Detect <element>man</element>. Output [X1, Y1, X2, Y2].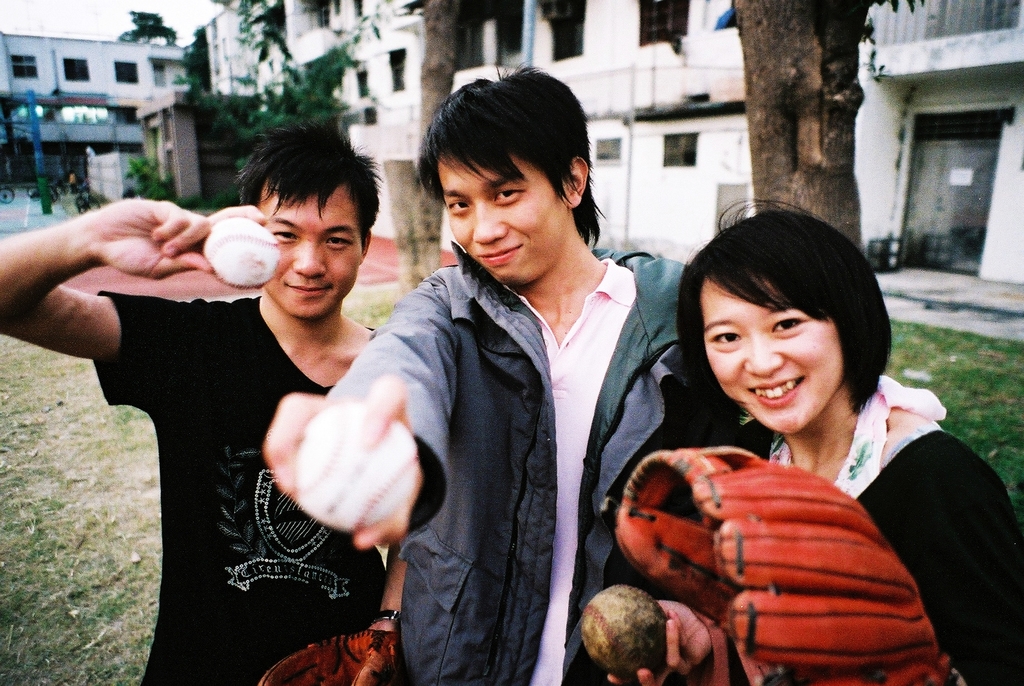
[262, 61, 750, 685].
